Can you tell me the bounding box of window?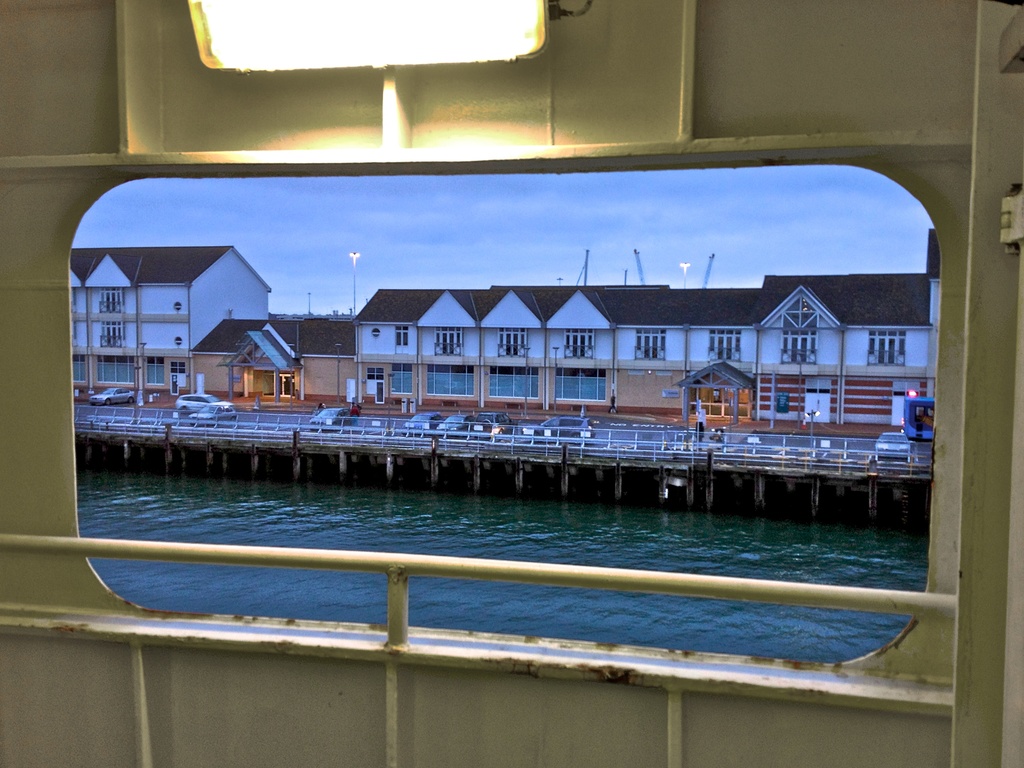
bbox=(440, 328, 459, 356).
